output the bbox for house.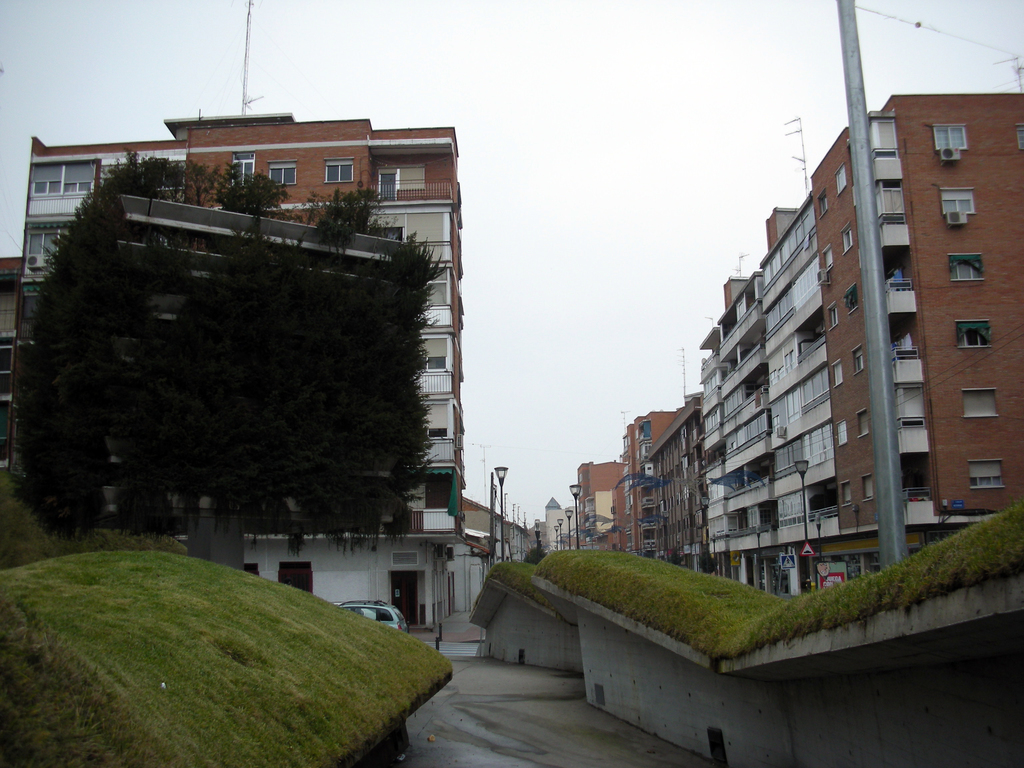
bbox=[629, 389, 717, 576].
